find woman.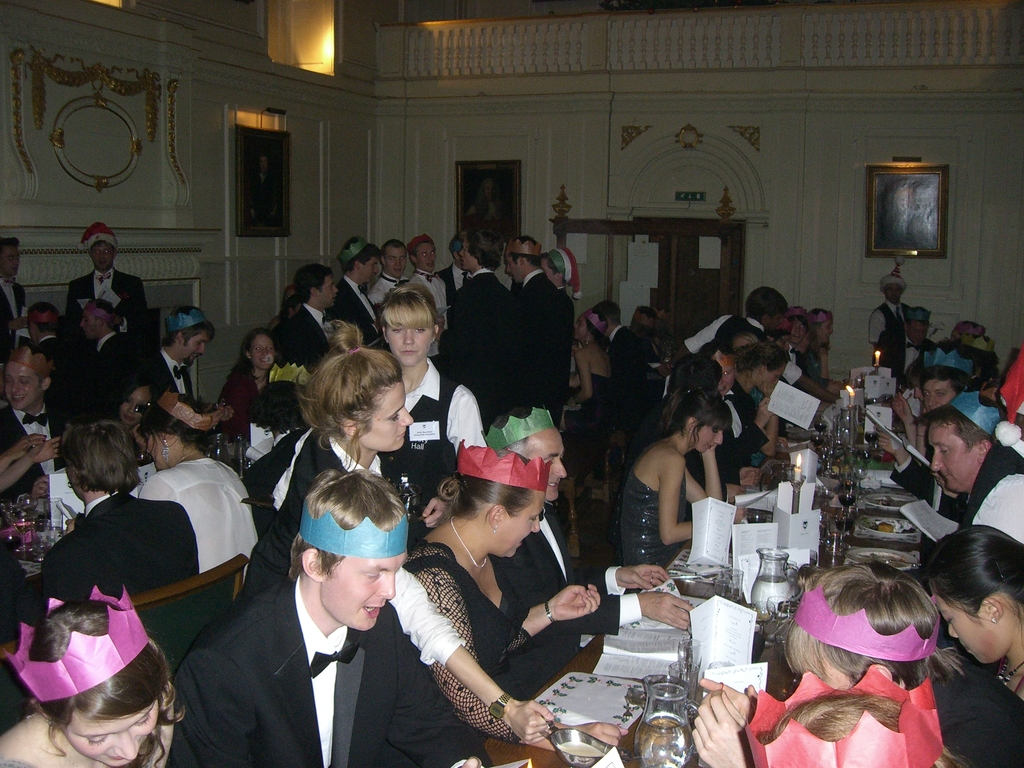
222, 319, 417, 610.
